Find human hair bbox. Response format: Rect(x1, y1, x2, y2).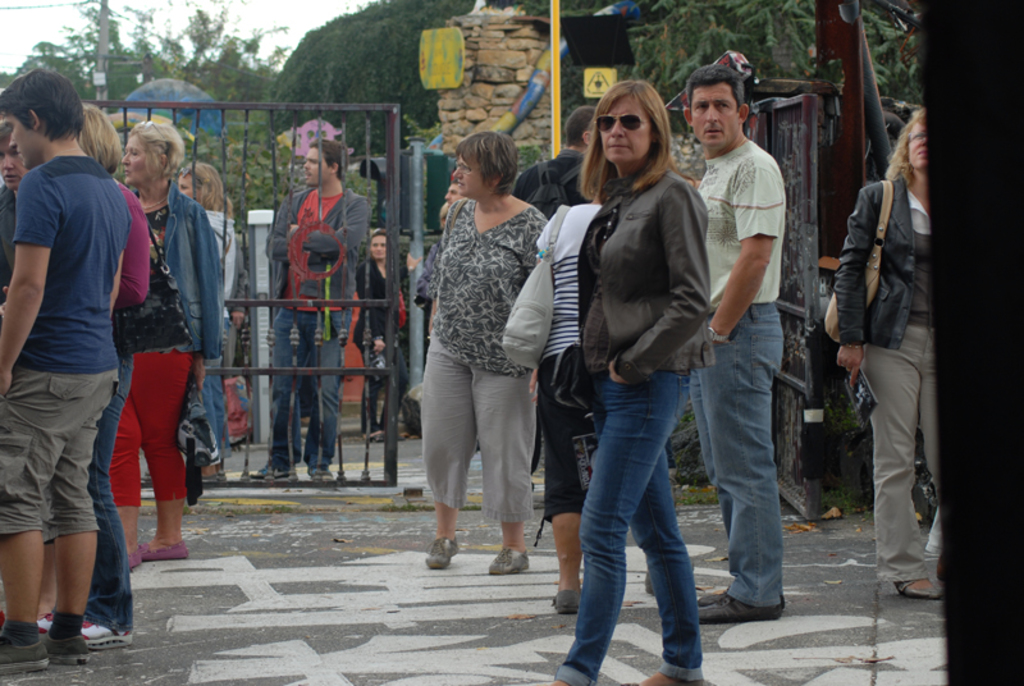
Rect(125, 118, 184, 175).
